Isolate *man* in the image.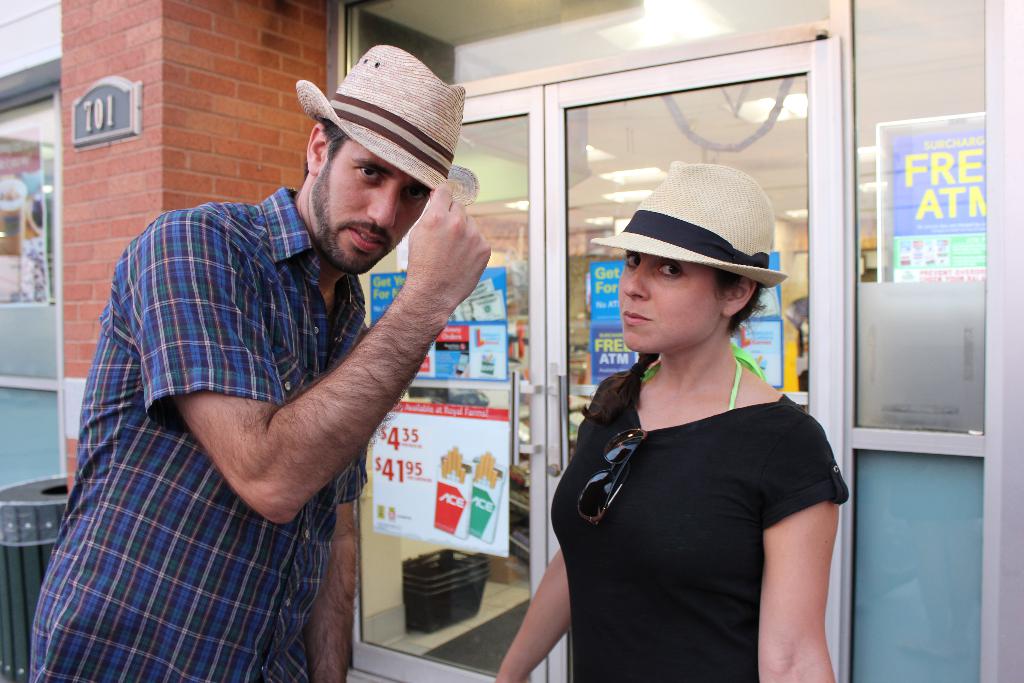
Isolated region: (x1=40, y1=55, x2=536, y2=668).
